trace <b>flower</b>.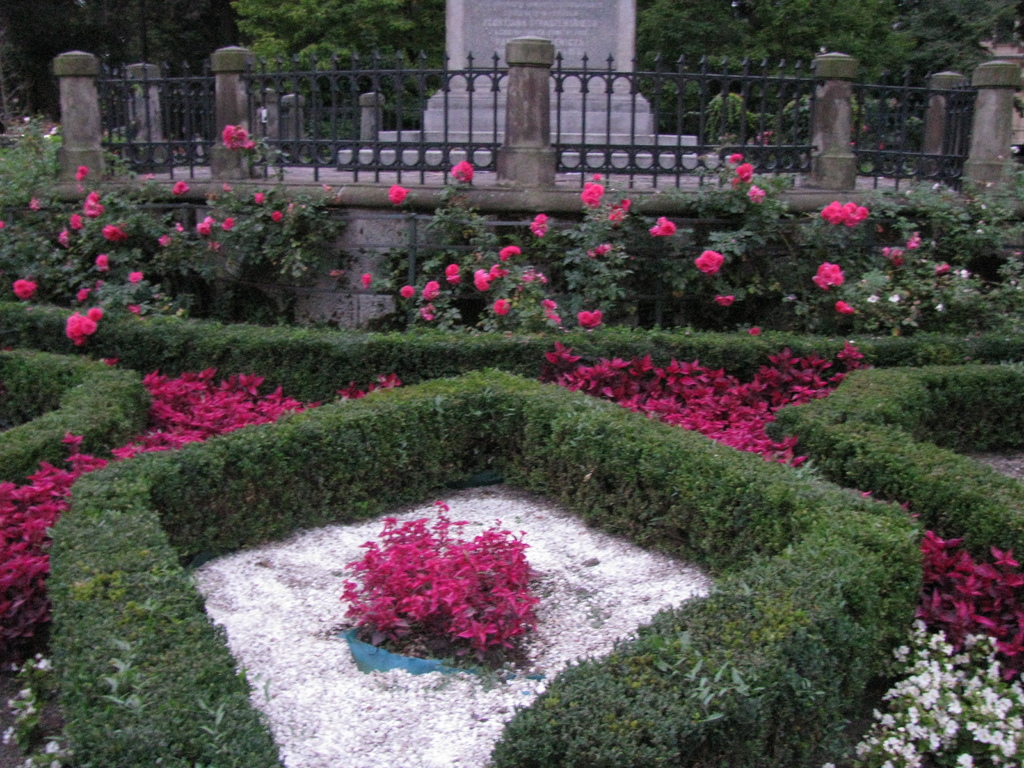
Traced to [220,214,238,228].
